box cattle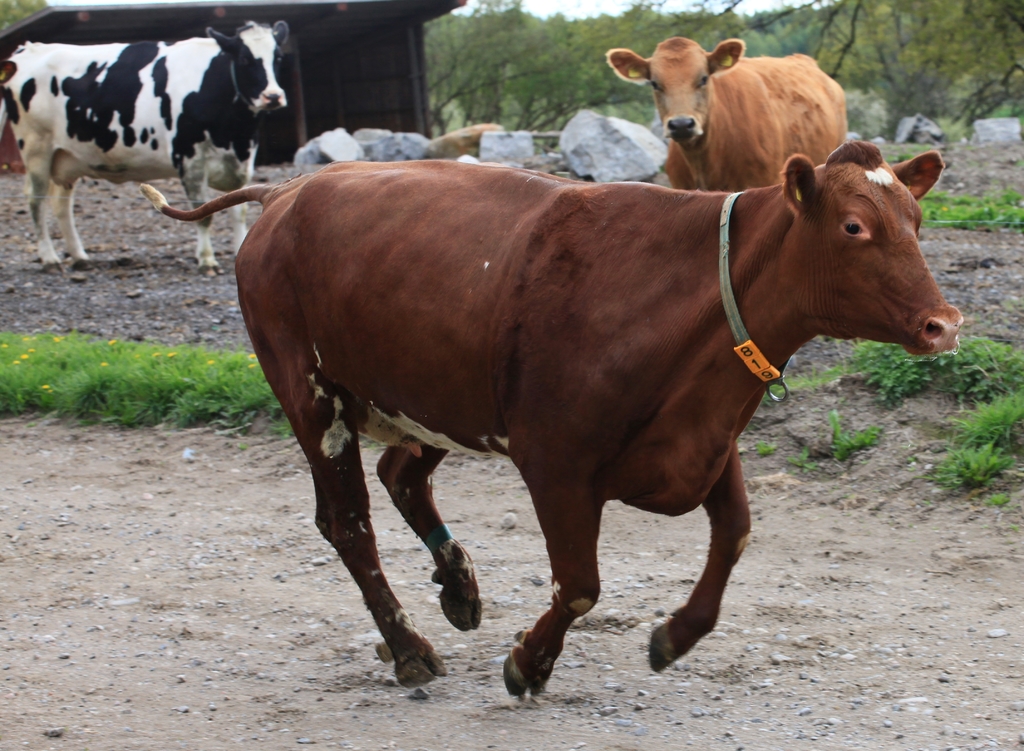
box(604, 35, 845, 190)
